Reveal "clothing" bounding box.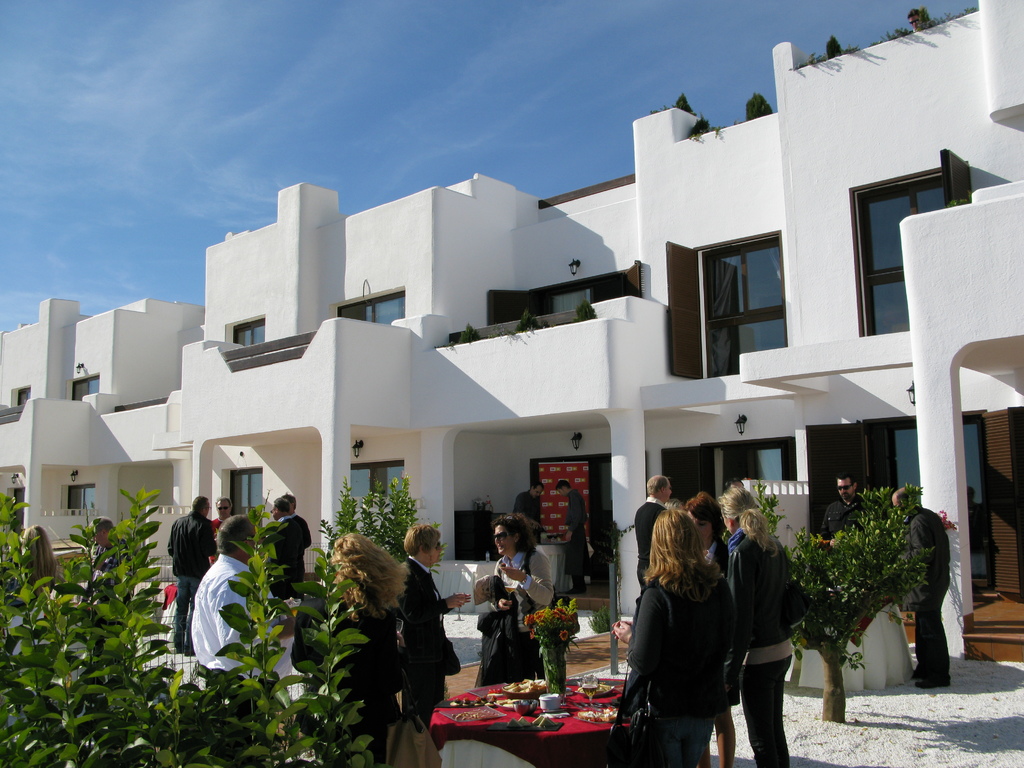
Revealed: rect(904, 505, 952, 684).
